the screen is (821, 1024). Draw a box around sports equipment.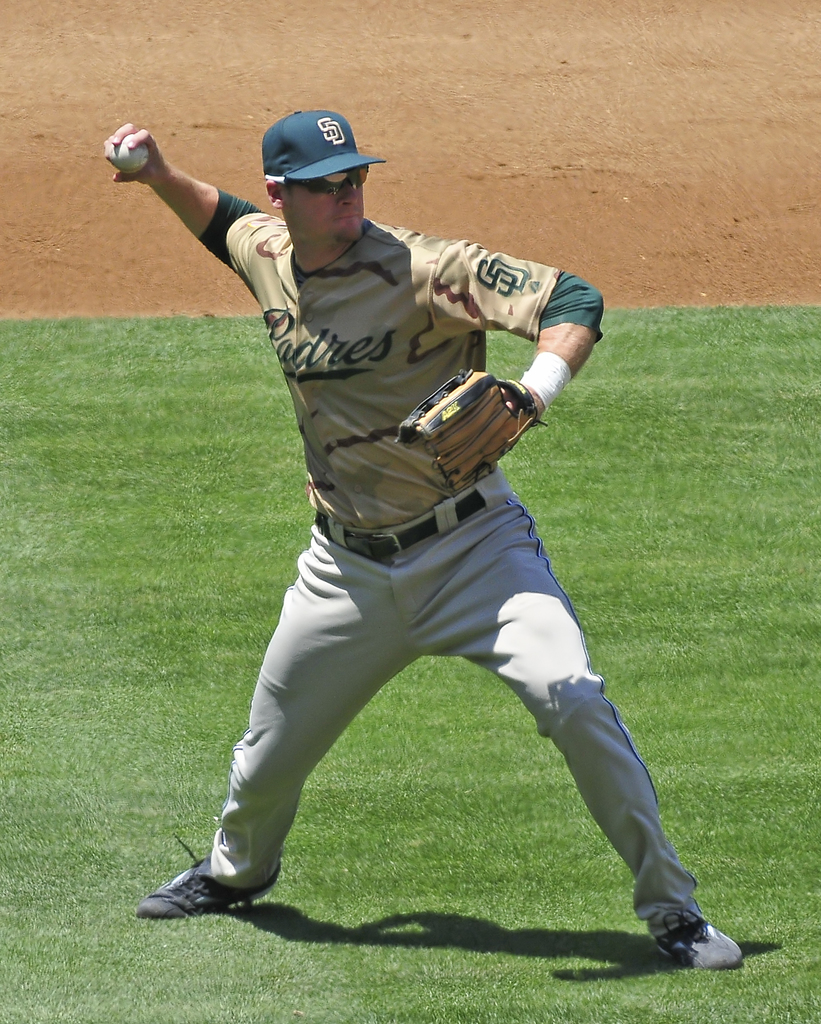
BBox(264, 106, 387, 178).
